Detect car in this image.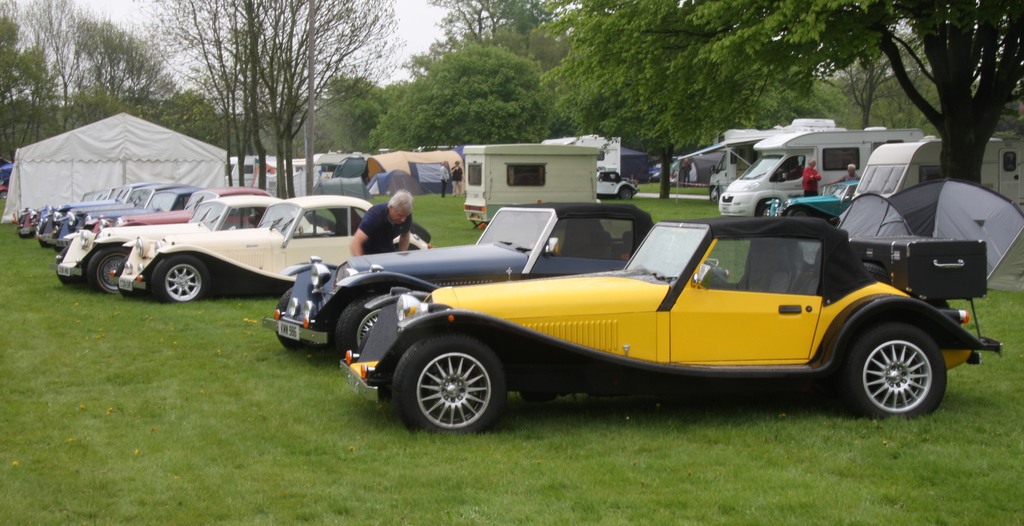
Detection: {"left": 593, "top": 162, "right": 641, "bottom": 198}.
